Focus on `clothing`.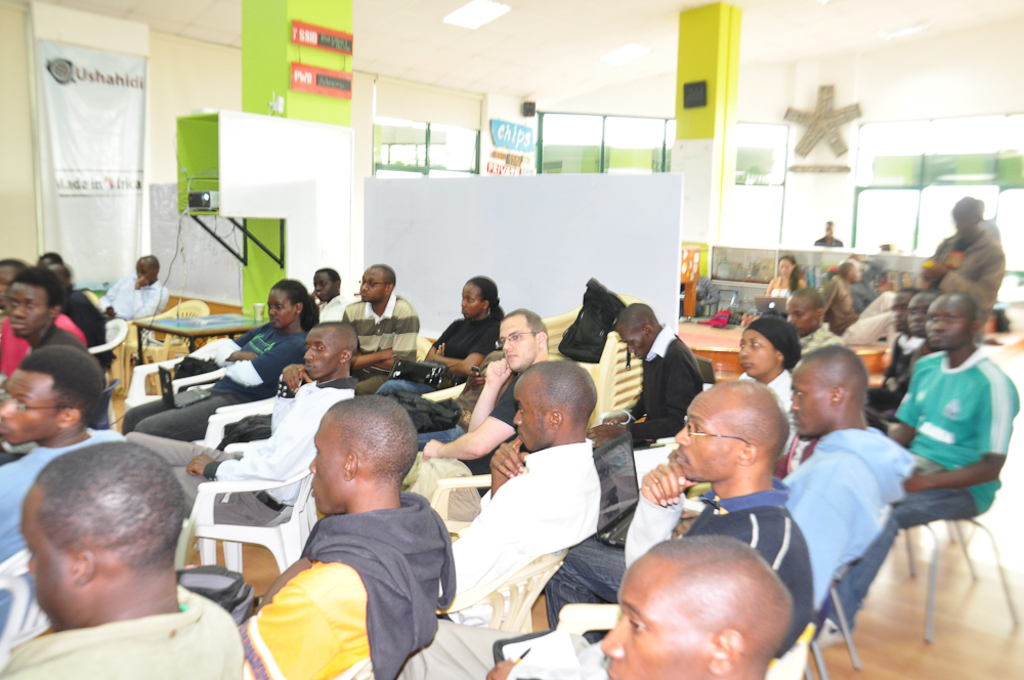
Focused at {"left": 342, "top": 292, "right": 421, "bottom": 397}.
